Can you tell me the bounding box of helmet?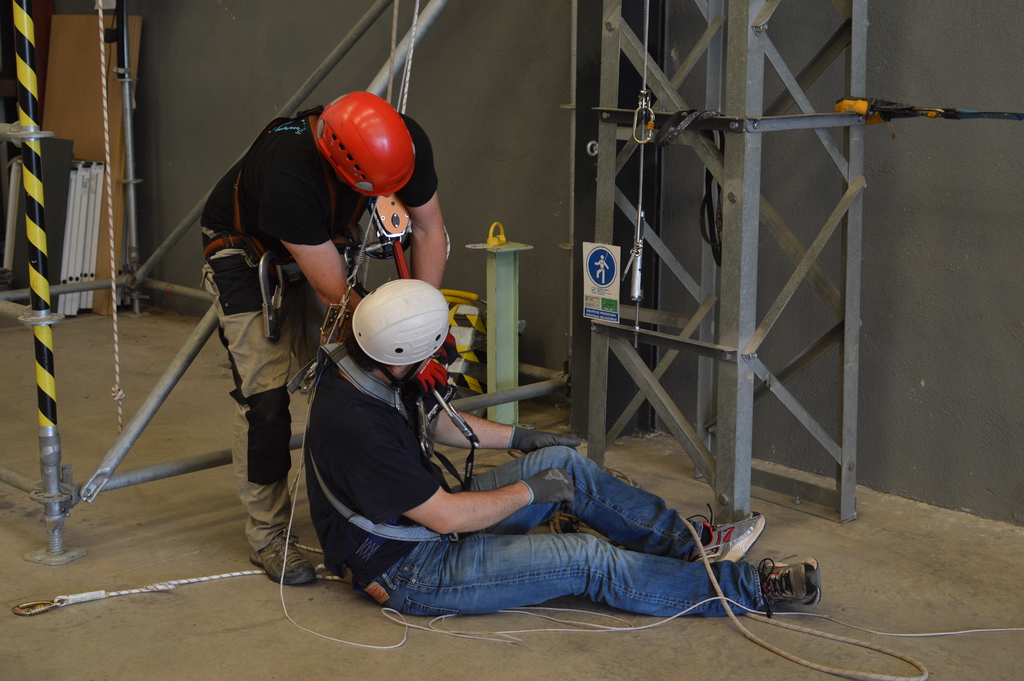
[x1=305, y1=91, x2=423, y2=199].
